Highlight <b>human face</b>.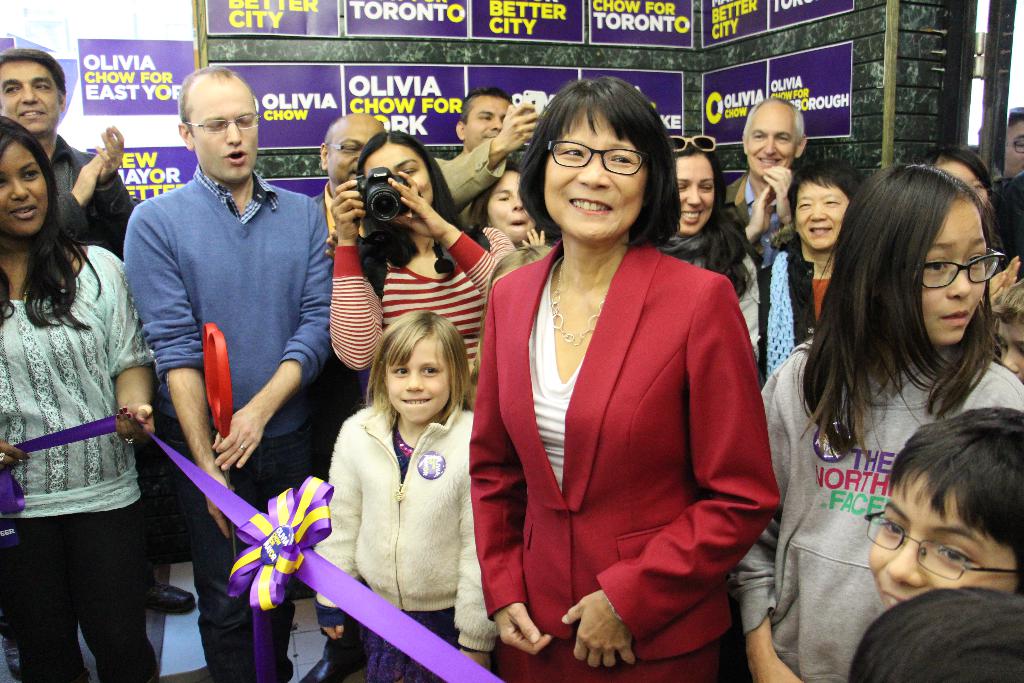
Highlighted region: x1=467 y1=99 x2=509 y2=152.
